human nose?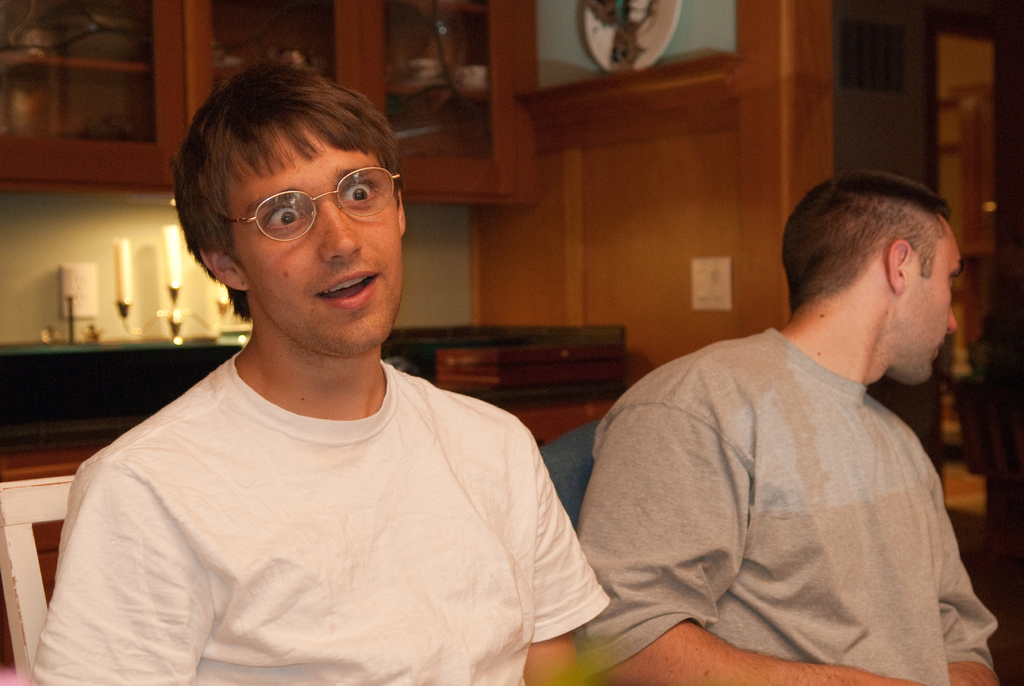
316,194,363,261
